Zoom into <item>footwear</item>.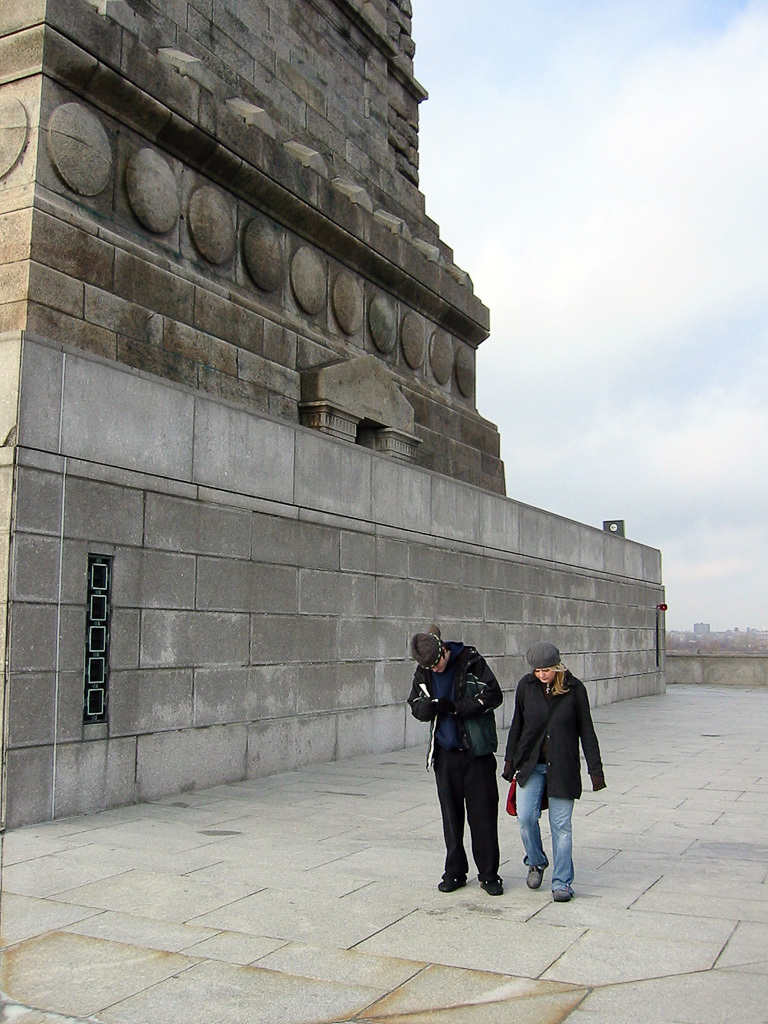
Zoom target: select_region(554, 879, 586, 903).
